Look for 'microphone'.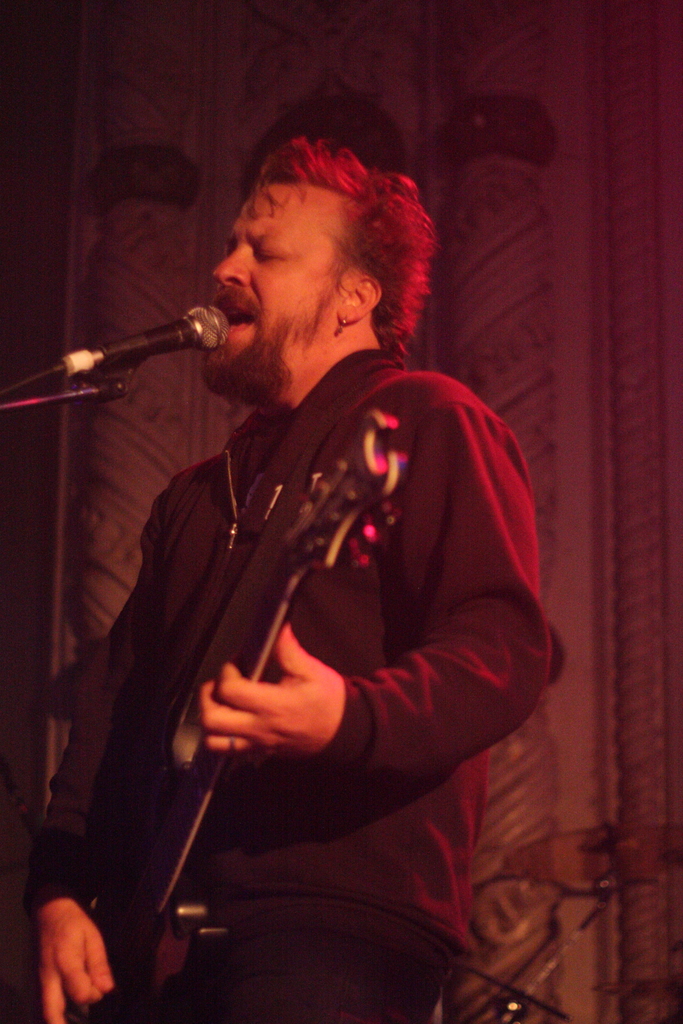
Found: <box>57,301,229,392</box>.
